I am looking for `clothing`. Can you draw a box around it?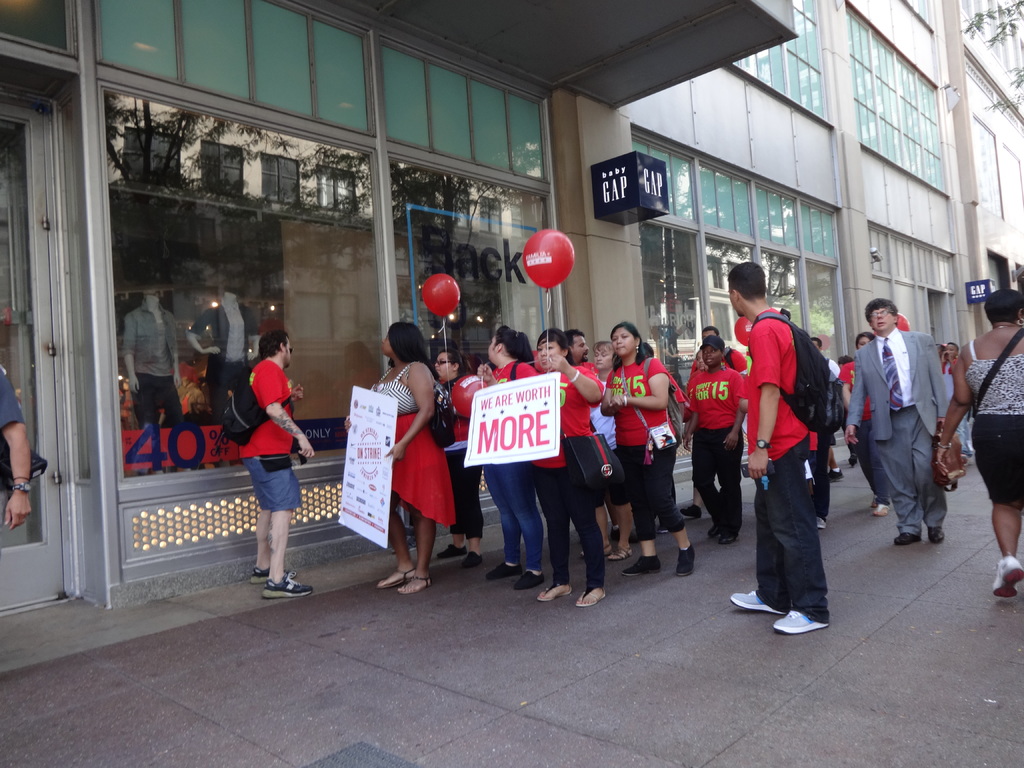
Sure, the bounding box is BBox(689, 433, 751, 524).
